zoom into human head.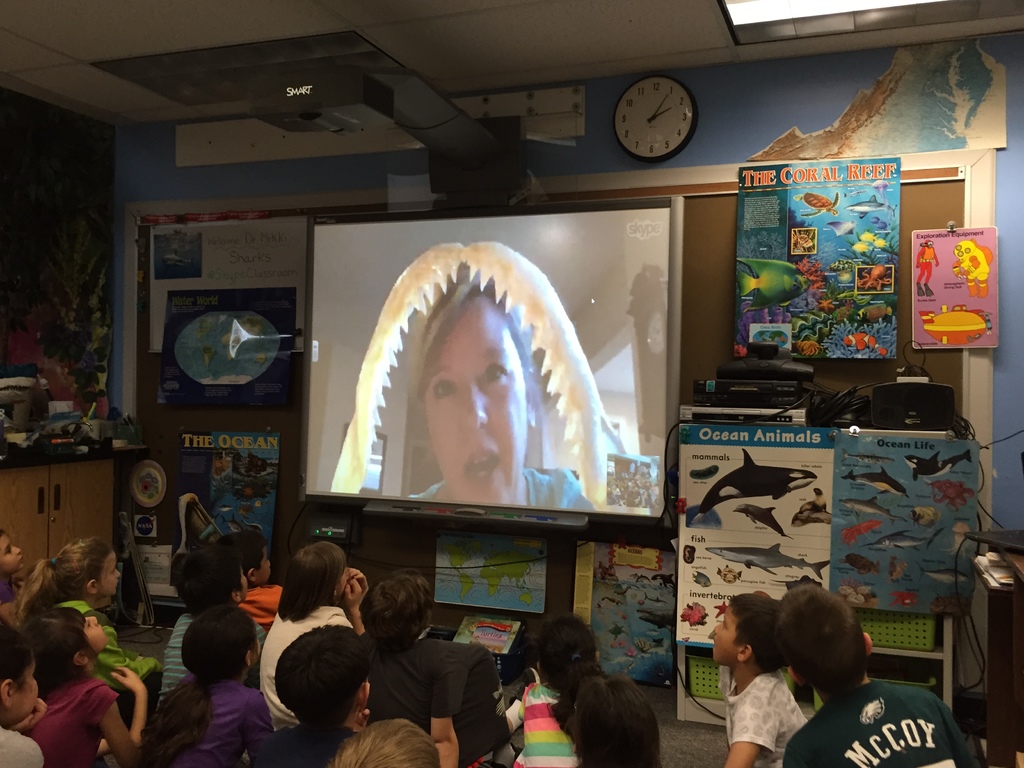
Zoom target: 332 716 436 767.
